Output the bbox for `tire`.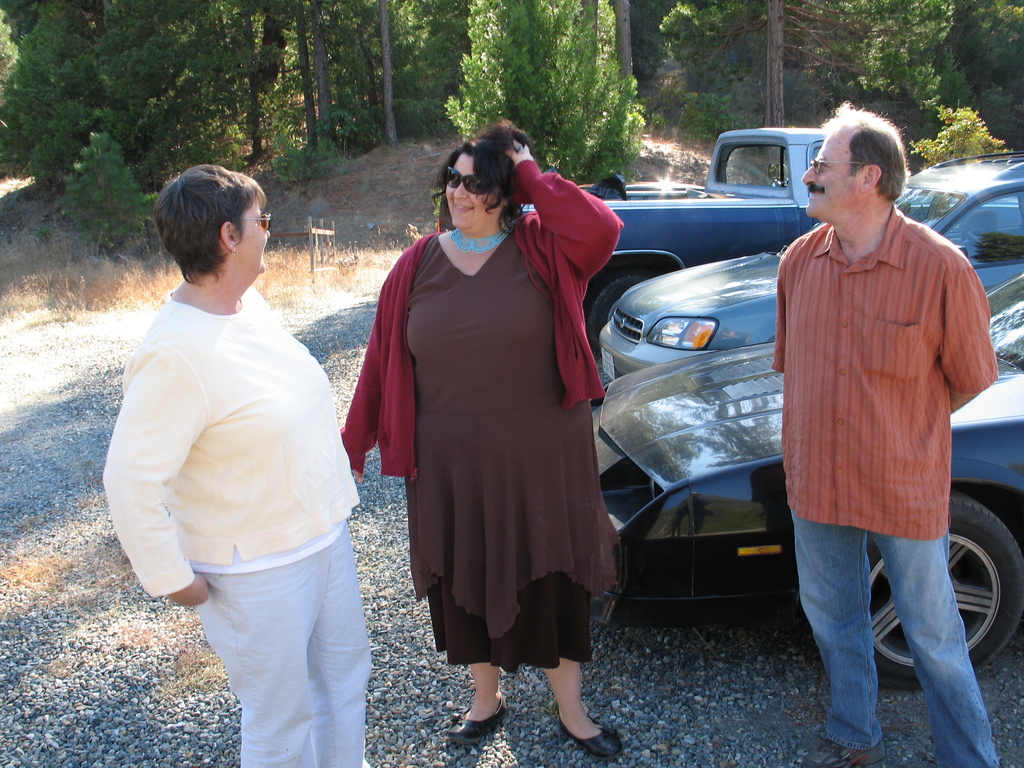
l=866, t=495, r=1023, b=685.
